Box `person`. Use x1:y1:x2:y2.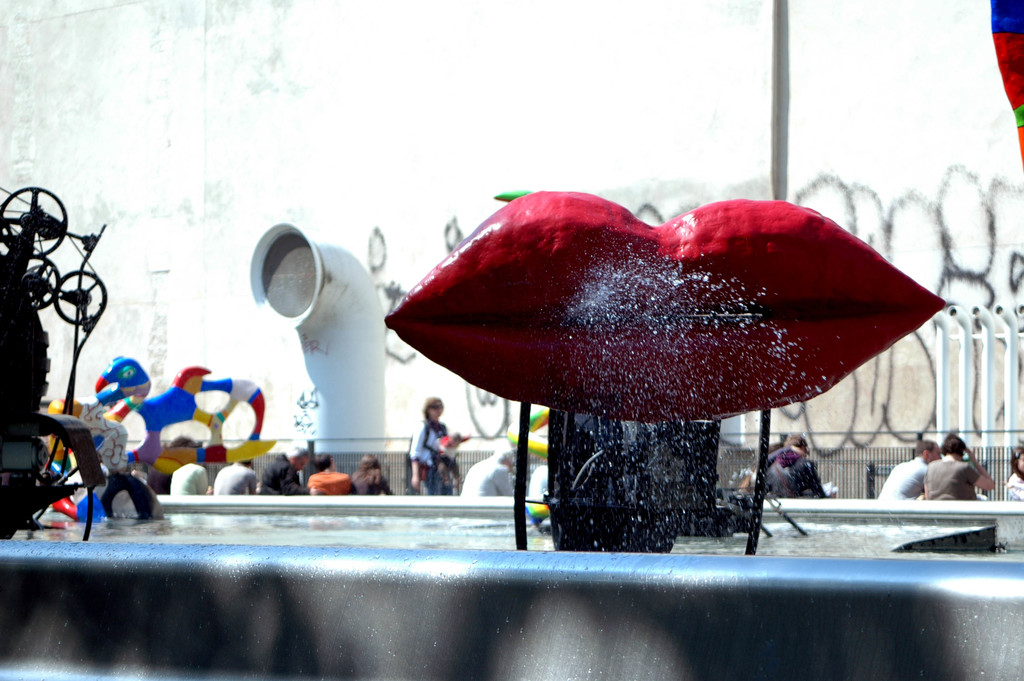
915:427:989:524.
